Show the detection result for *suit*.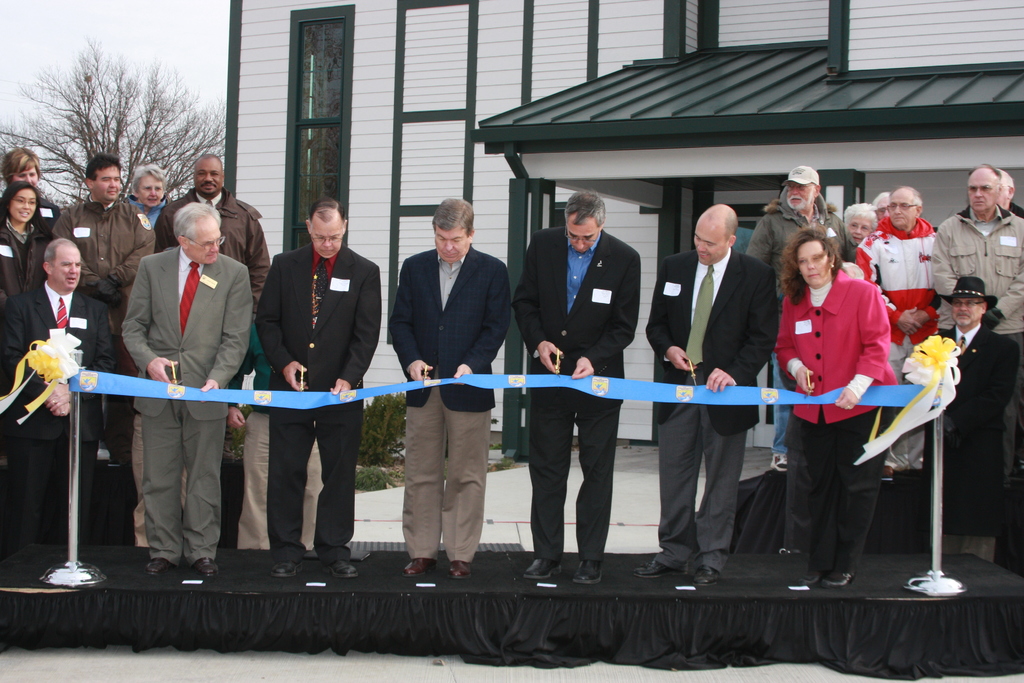
crop(0, 281, 119, 542).
